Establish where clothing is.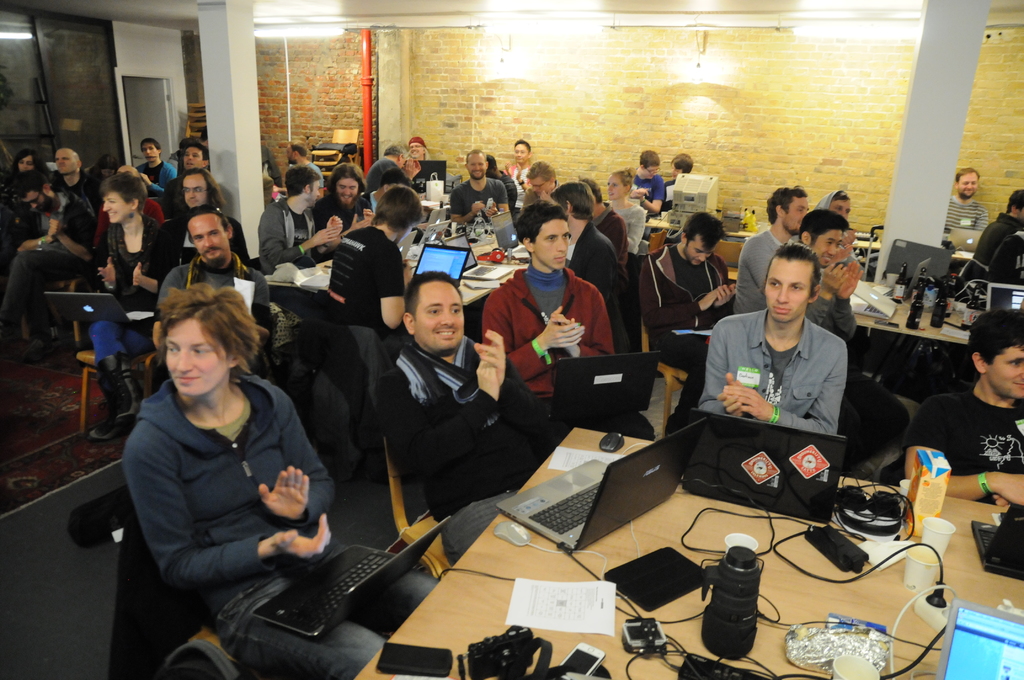
Established at {"x1": 481, "y1": 256, "x2": 614, "y2": 407}.
